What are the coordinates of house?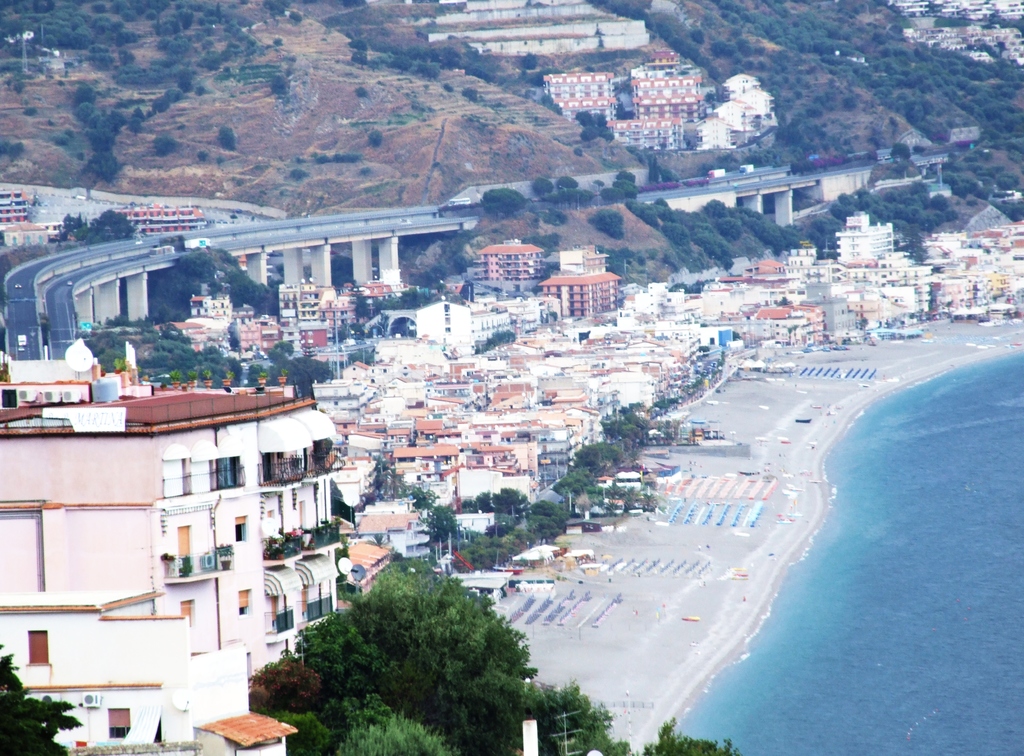
rect(109, 191, 214, 231).
